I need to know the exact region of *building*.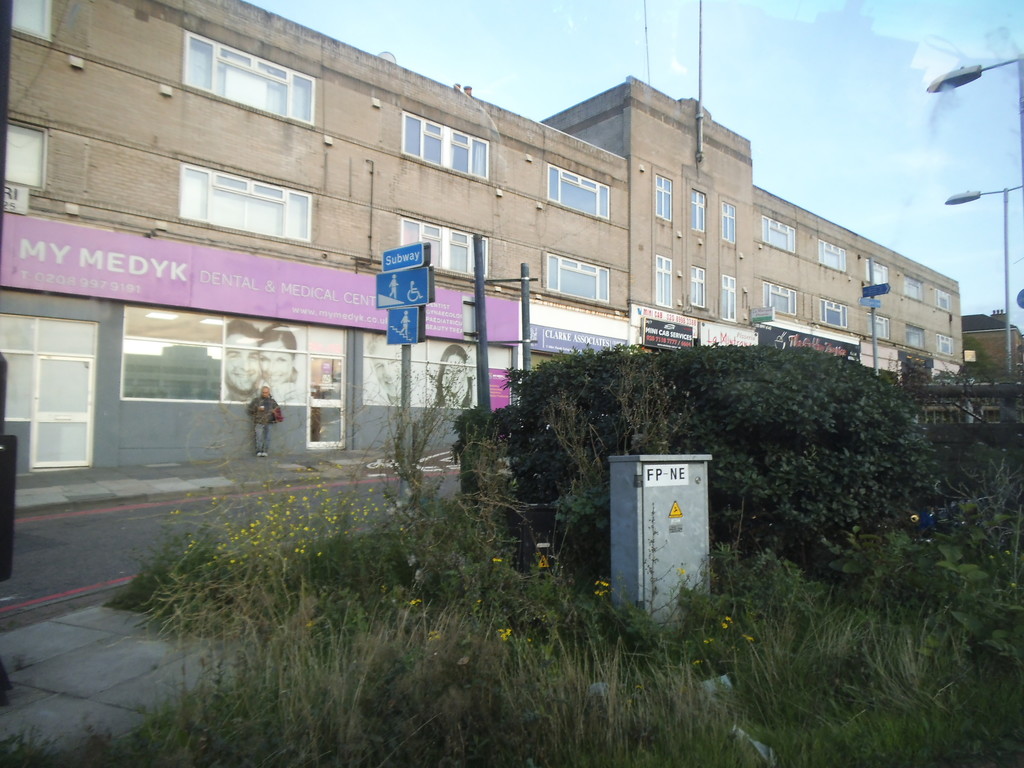
Region: box=[954, 307, 1023, 381].
